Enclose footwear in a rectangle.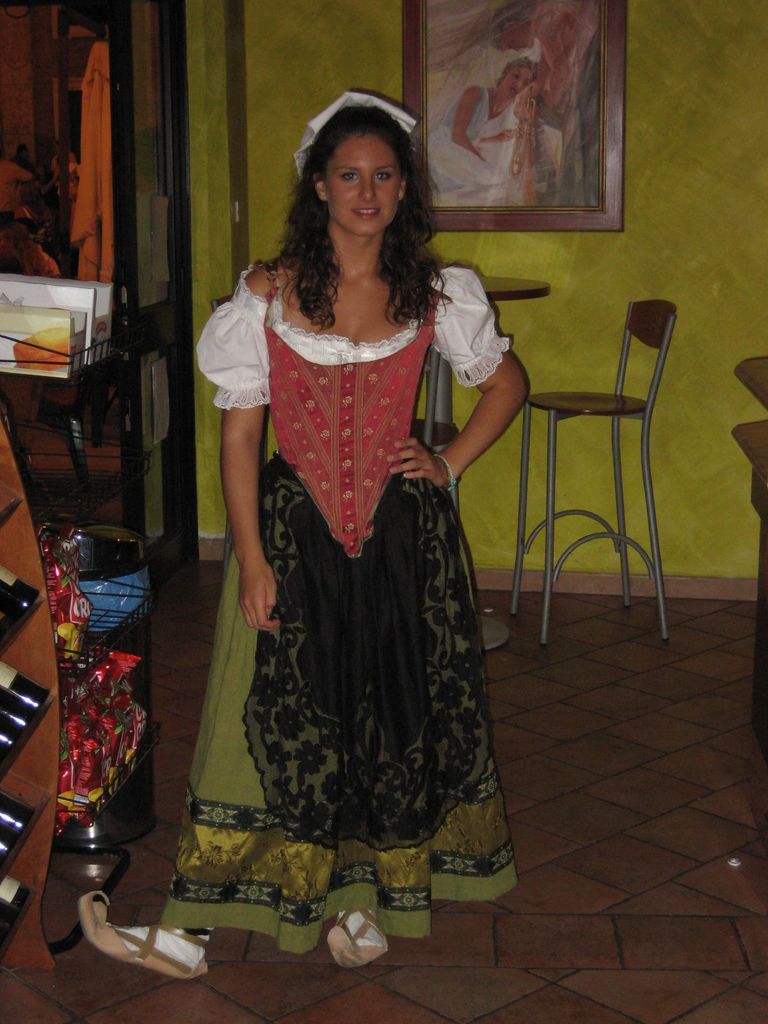
{"left": 320, "top": 908, "right": 388, "bottom": 968}.
